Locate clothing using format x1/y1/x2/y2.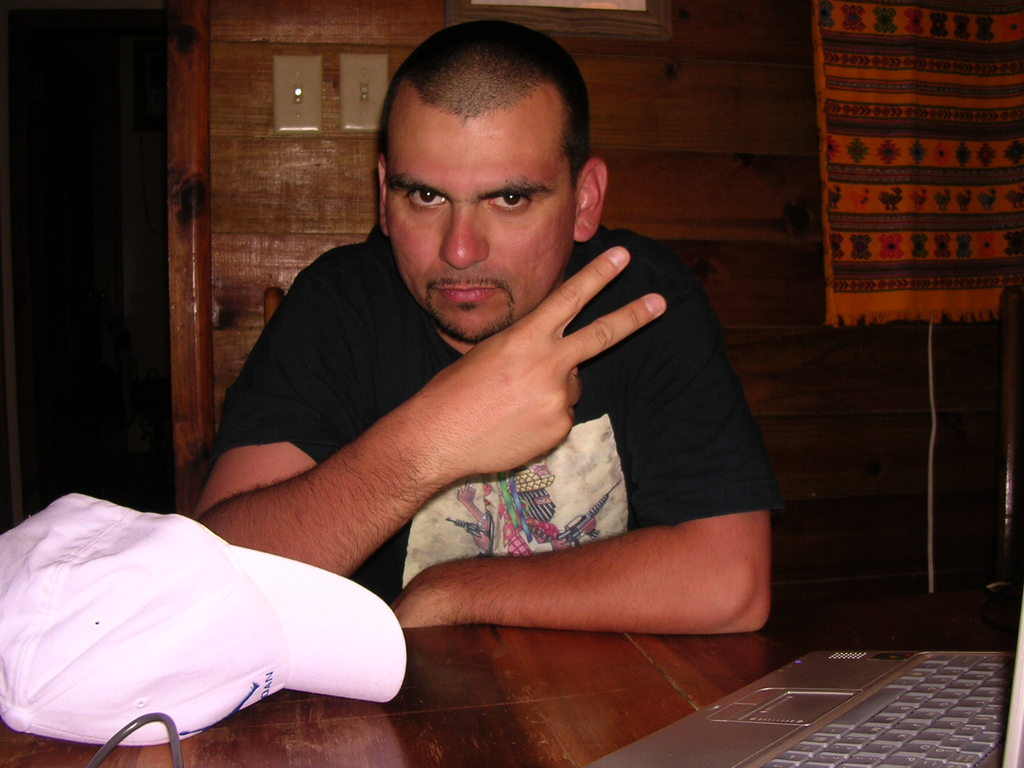
134/145/784/669.
